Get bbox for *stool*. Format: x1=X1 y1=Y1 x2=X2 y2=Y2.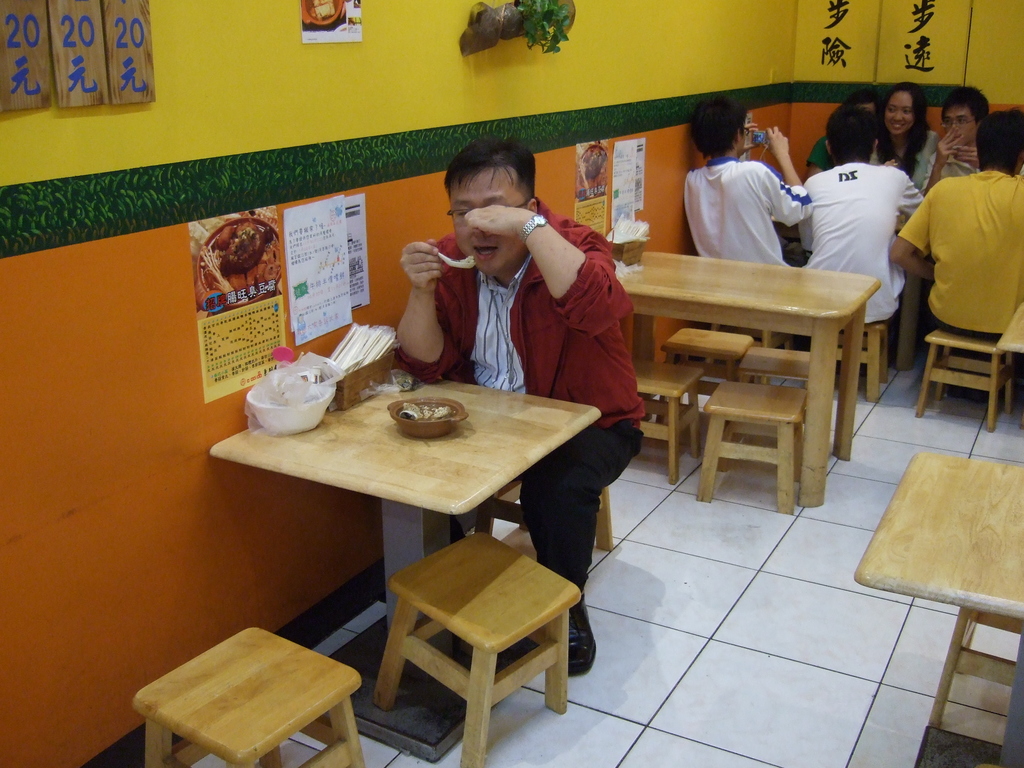
x1=374 y1=533 x2=582 y2=767.
